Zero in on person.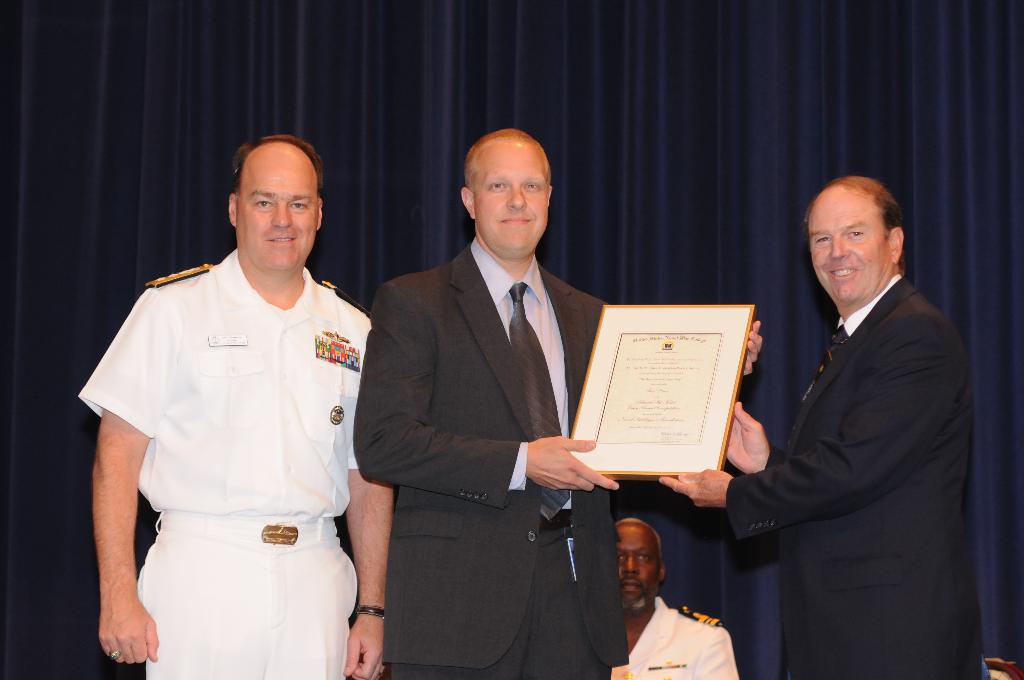
Zeroed in: 717, 152, 977, 677.
